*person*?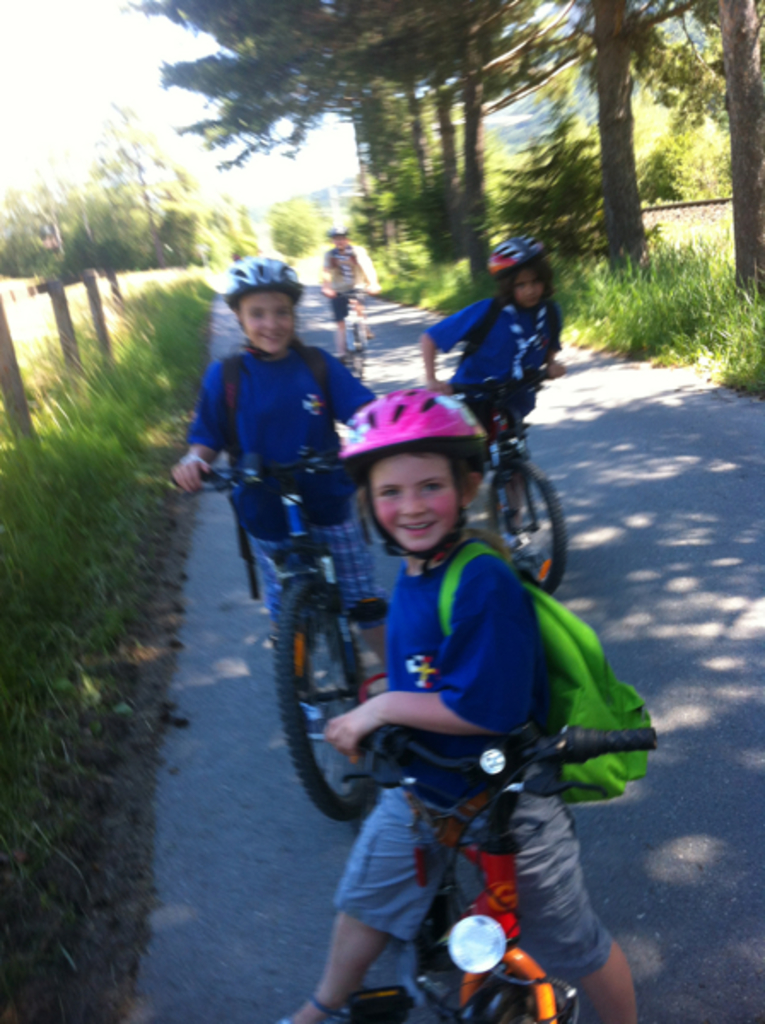
(306, 225, 384, 321)
